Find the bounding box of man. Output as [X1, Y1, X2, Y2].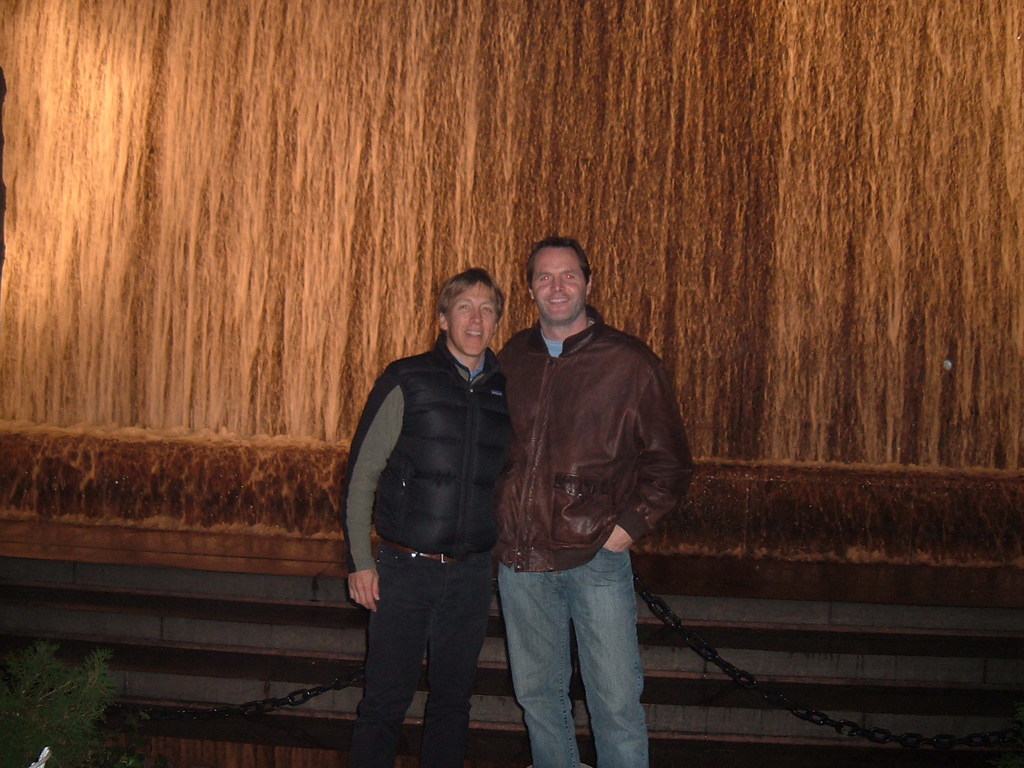
[468, 226, 686, 755].
